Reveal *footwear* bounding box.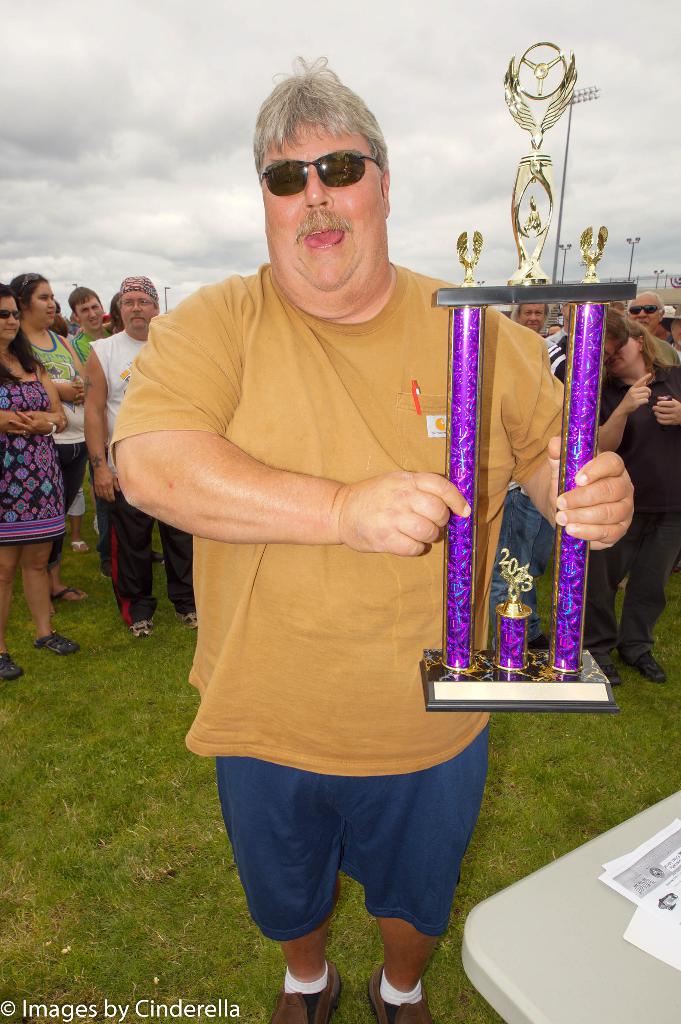
Revealed: left=0, top=650, right=19, bottom=679.
